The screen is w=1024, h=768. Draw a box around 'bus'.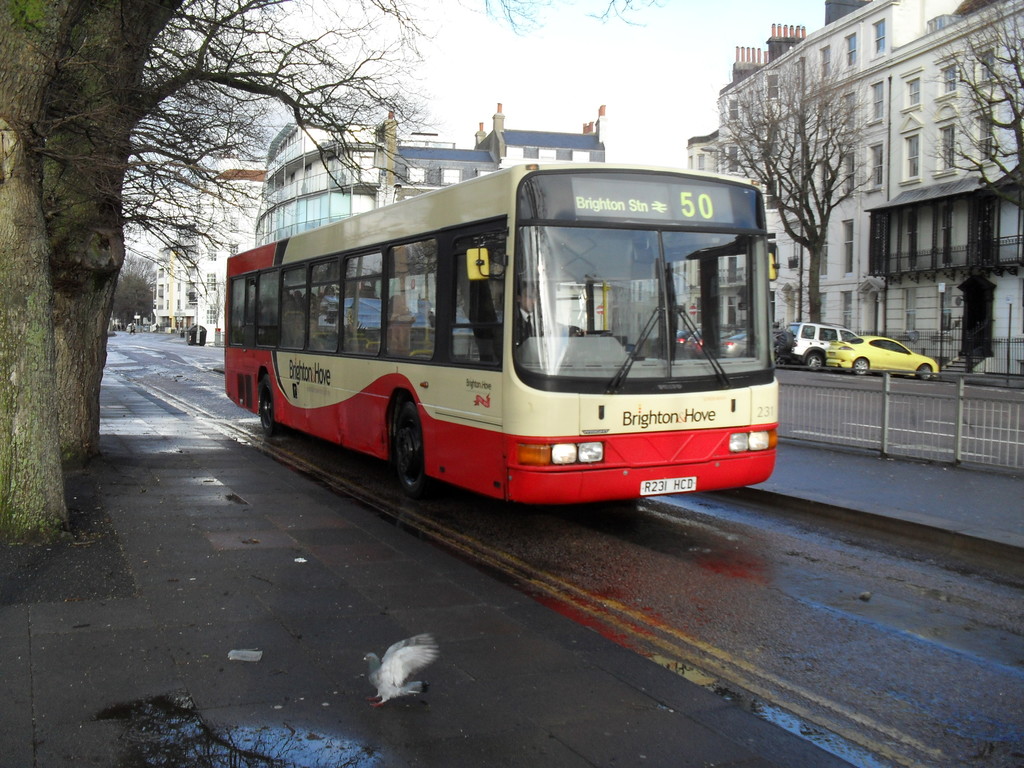
[x1=226, y1=159, x2=783, y2=506].
